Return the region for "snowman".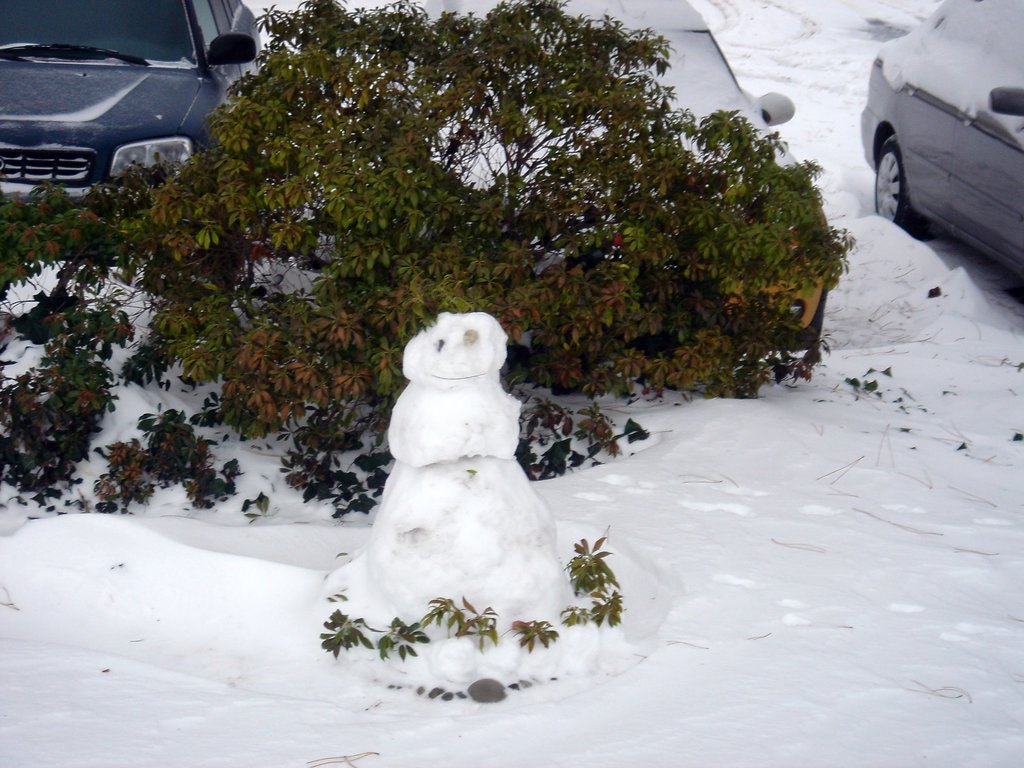
bbox=[357, 310, 564, 628].
